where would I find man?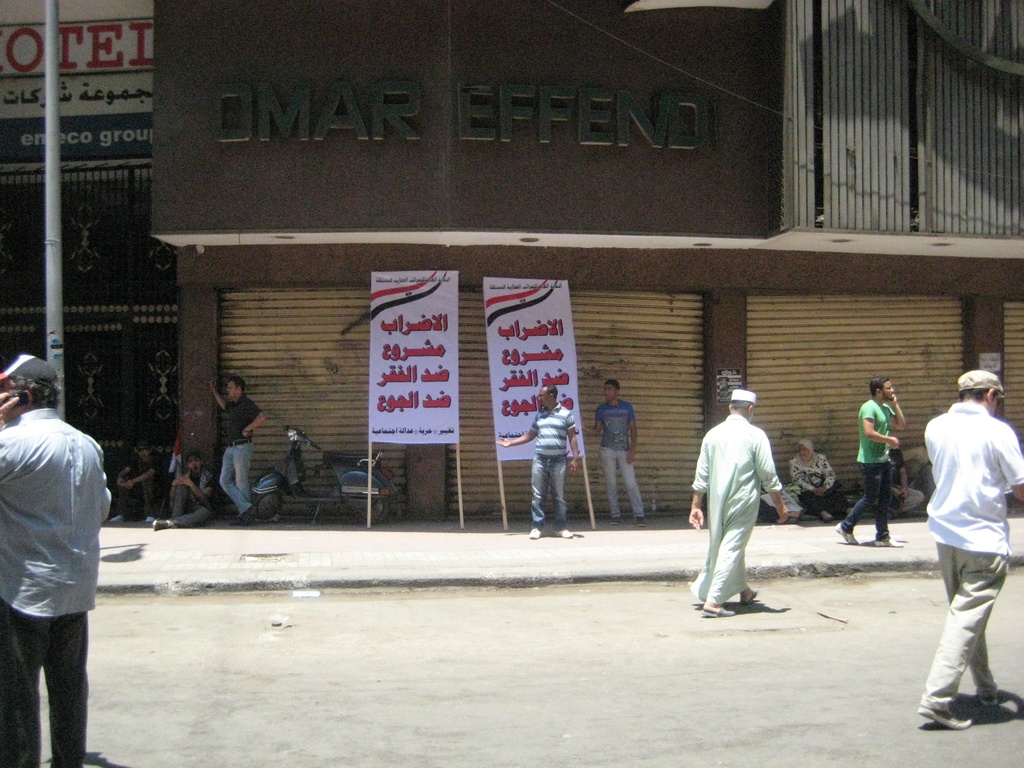
At [x1=205, y1=378, x2=262, y2=522].
